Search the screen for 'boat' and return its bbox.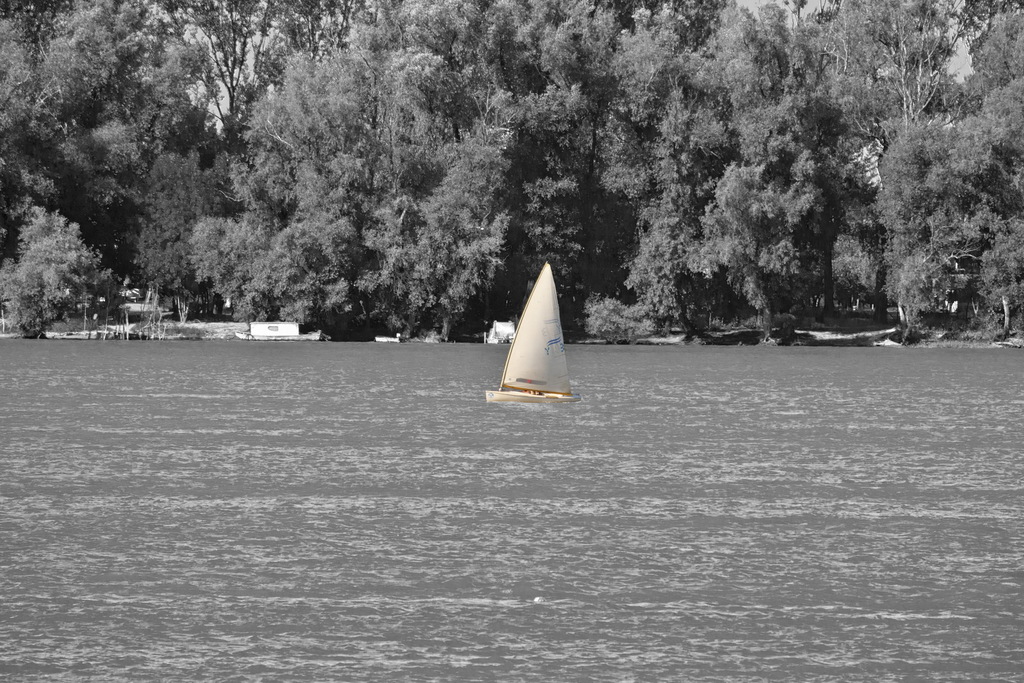
Found: box=[371, 333, 401, 343].
